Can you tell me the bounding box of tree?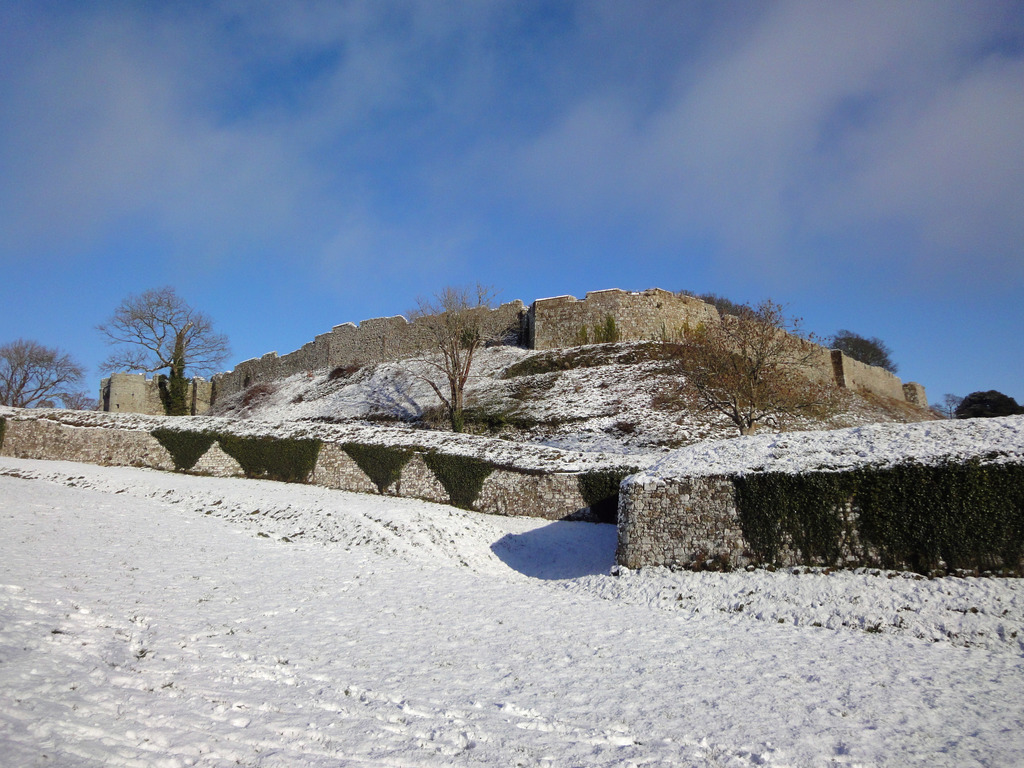
x1=382 y1=279 x2=515 y2=434.
